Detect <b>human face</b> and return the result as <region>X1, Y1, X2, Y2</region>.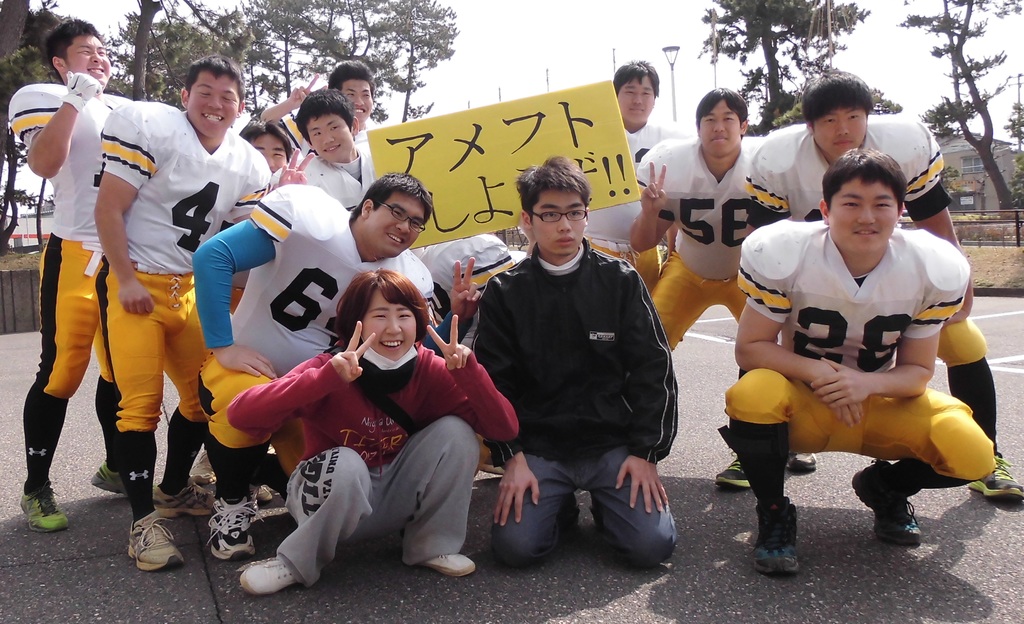
<region>360, 198, 427, 253</region>.
